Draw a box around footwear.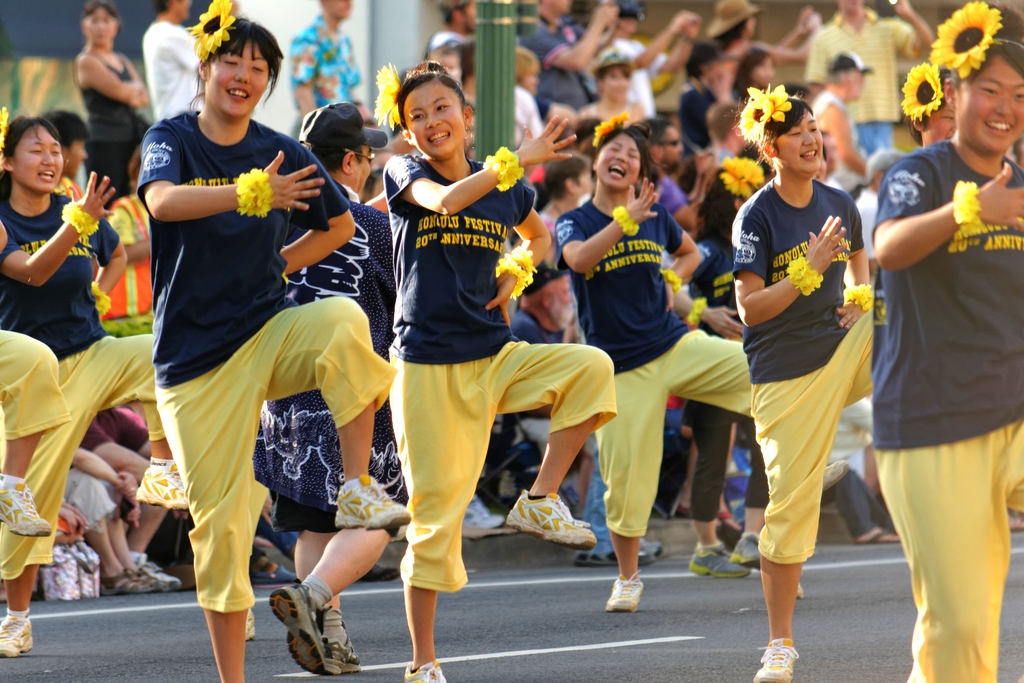
134, 464, 191, 511.
